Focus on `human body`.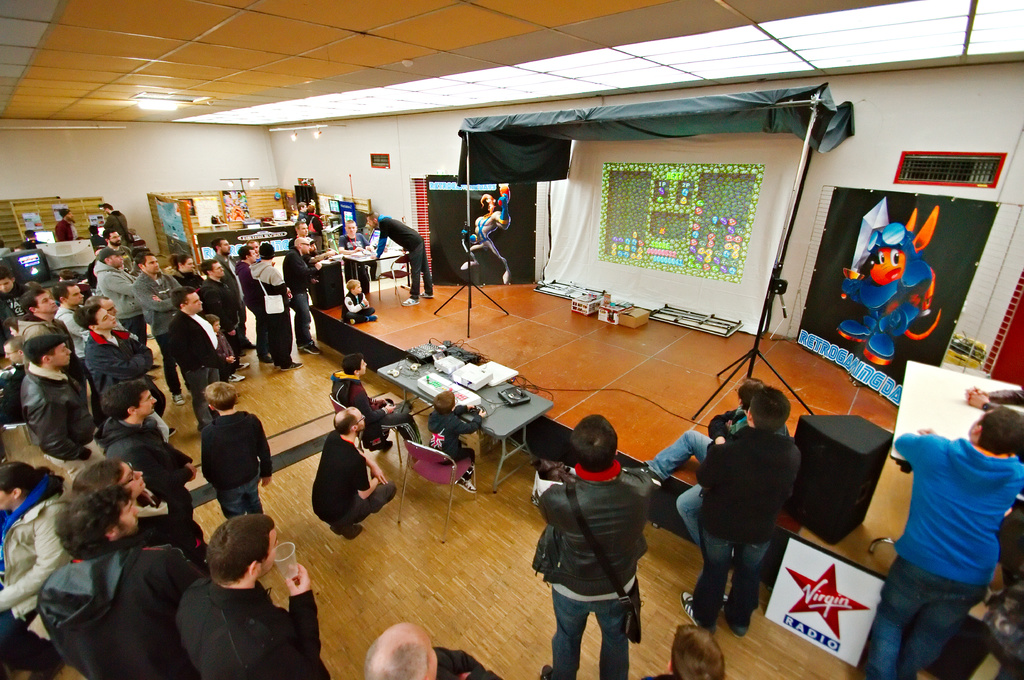
Focused at {"left": 334, "top": 368, "right": 419, "bottom": 450}.
